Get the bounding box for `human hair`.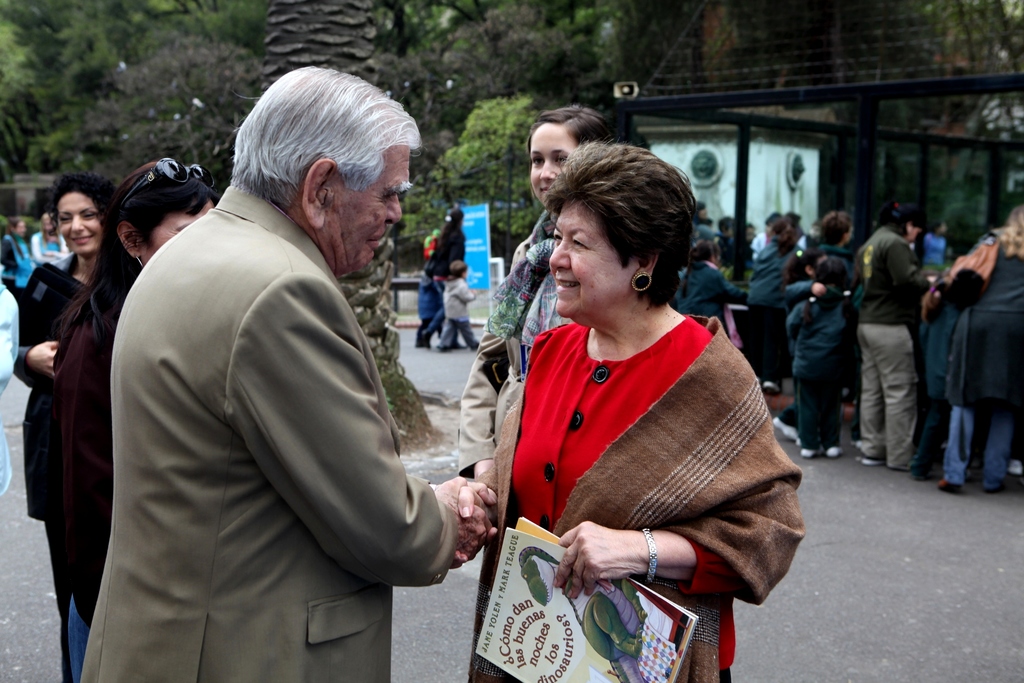
box(446, 258, 467, 274).
